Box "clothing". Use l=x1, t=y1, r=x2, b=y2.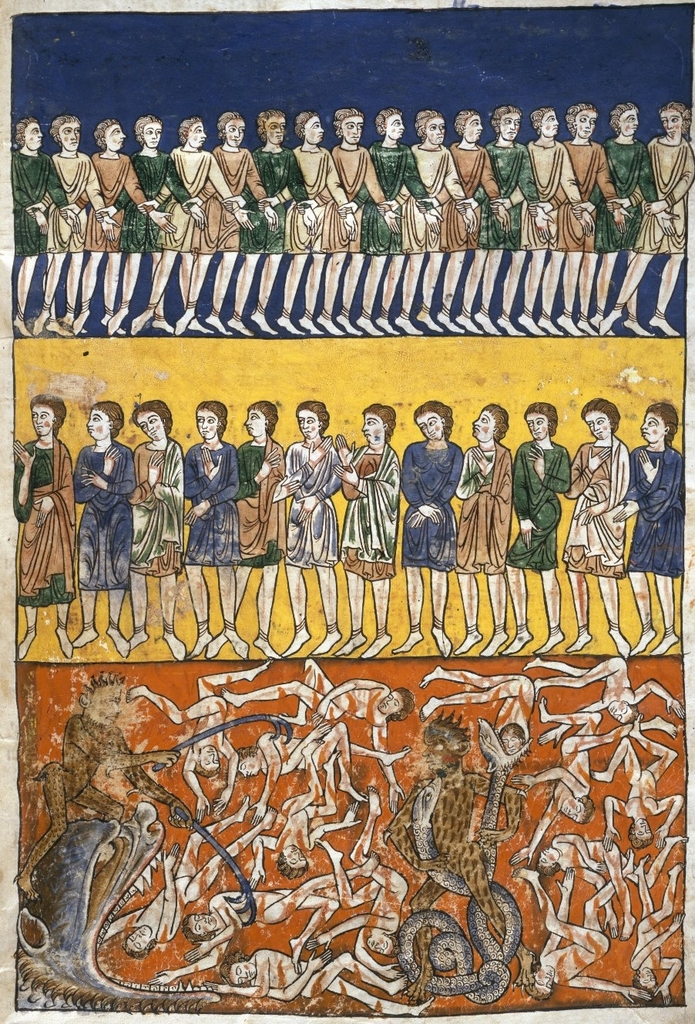
l=153, t=149, r=238, b=249.
